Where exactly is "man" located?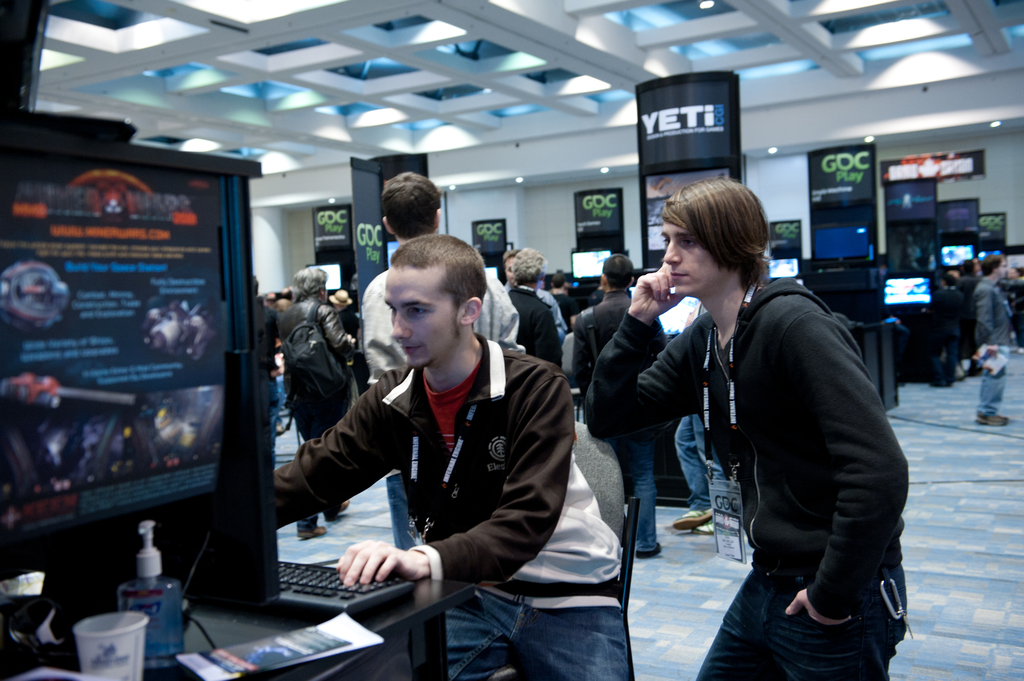
Its bounding box is x1=264, y1=289, x2=280, y2=312.
